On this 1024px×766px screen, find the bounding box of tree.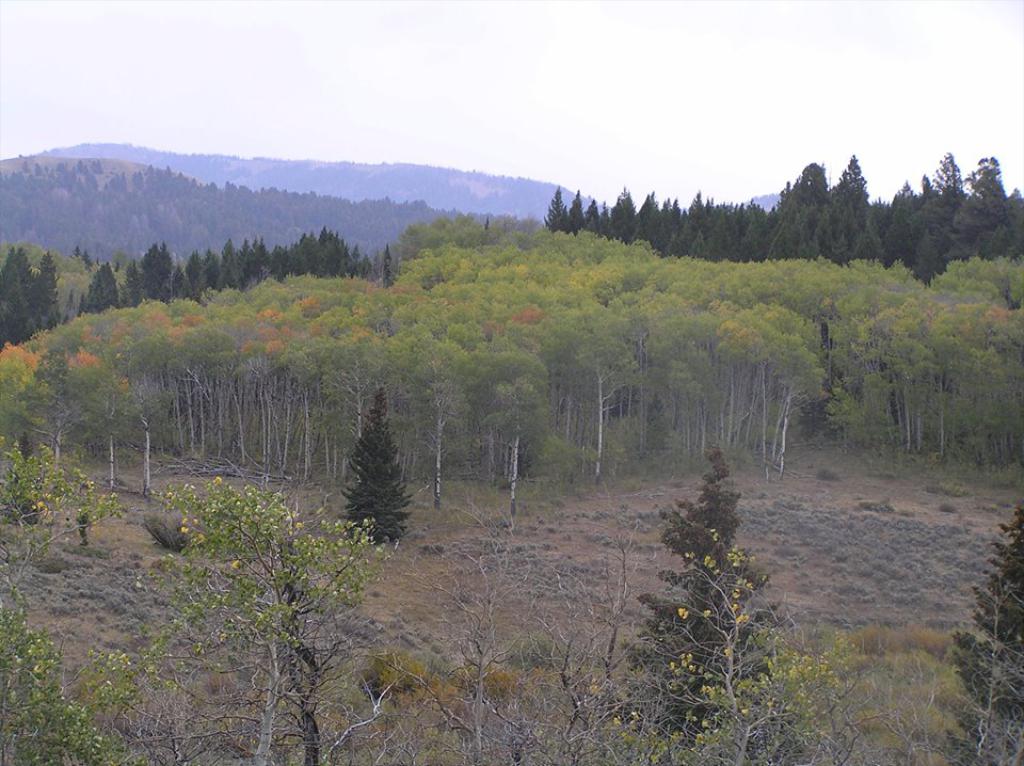
Bounding box: rect(0, 454, 103, 666).
